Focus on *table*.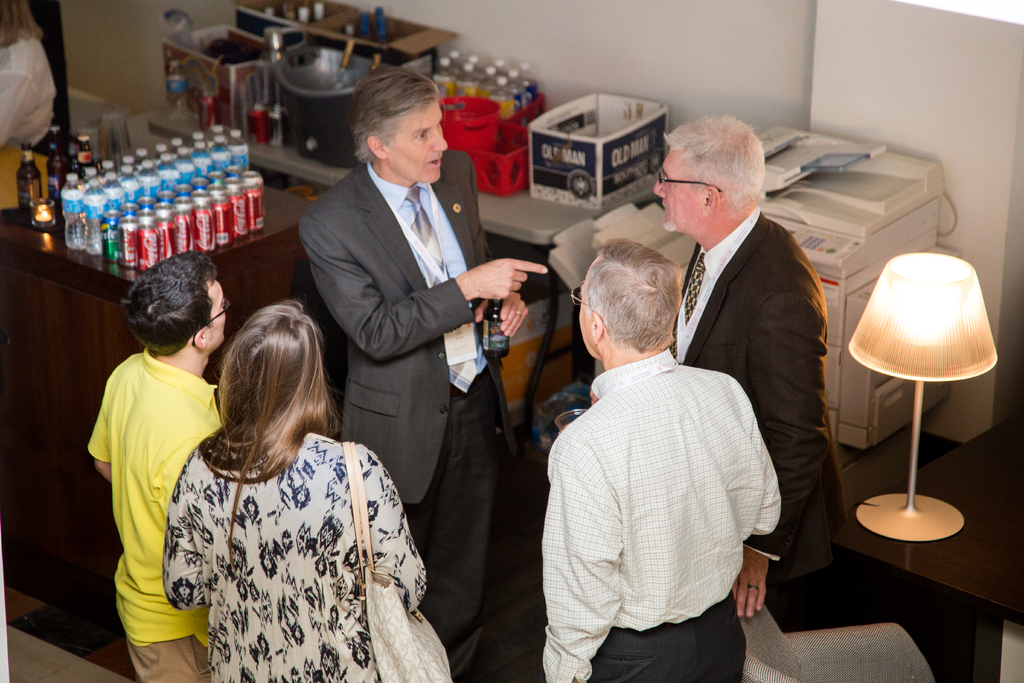
Focused at box=[828, 402, 1023, 682].
